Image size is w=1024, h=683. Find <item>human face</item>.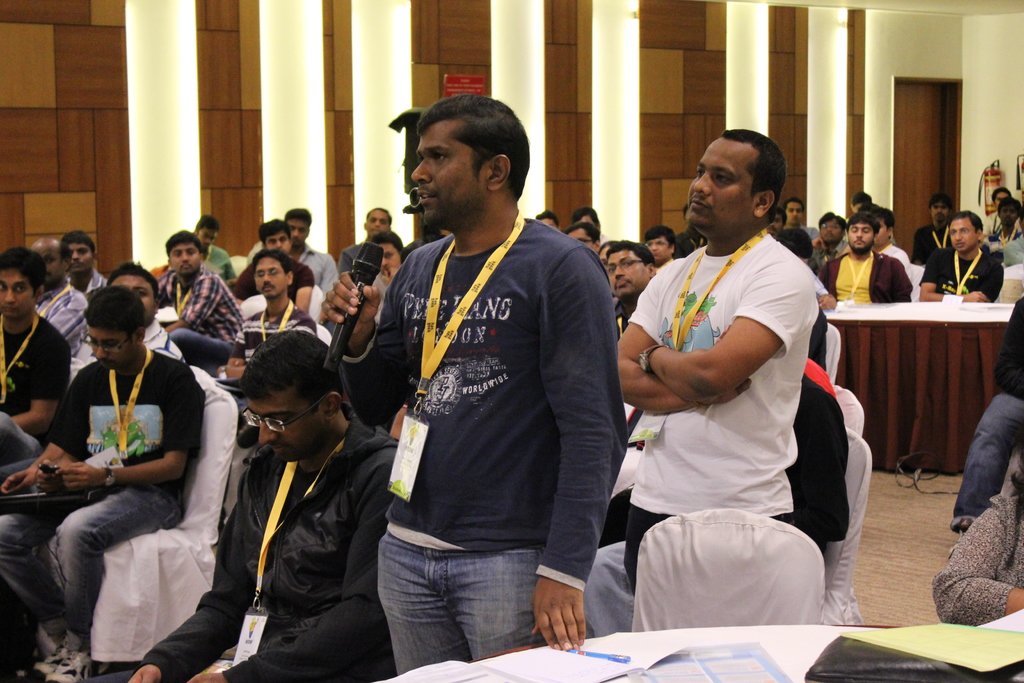
[x1=110, y1=274, x2=156, y2=321].
